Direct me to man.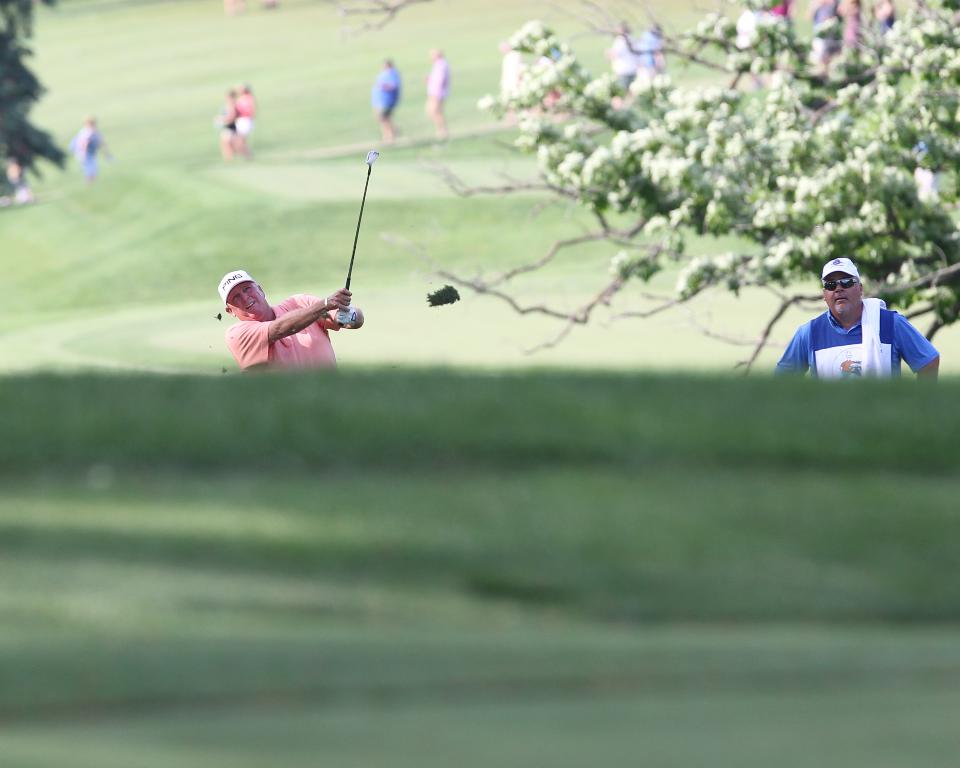
Direction: (x1=423, y1=47, x2=445, y2=145).
